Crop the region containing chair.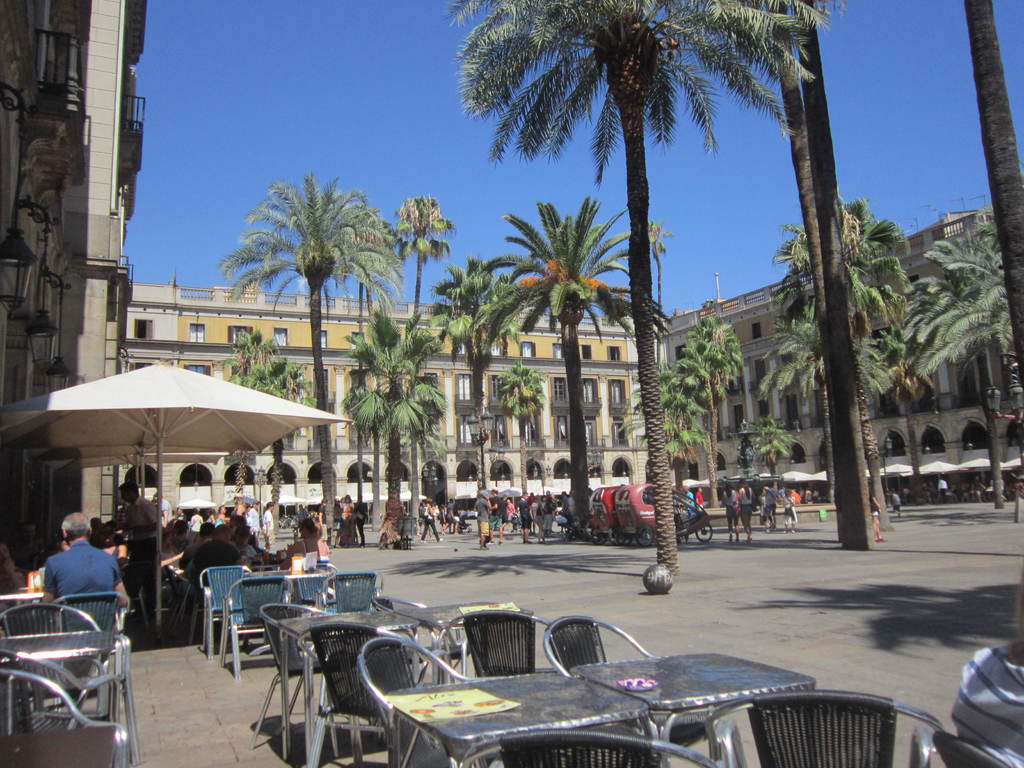
Crop region: l=51, t=590, r=131, b=686.
